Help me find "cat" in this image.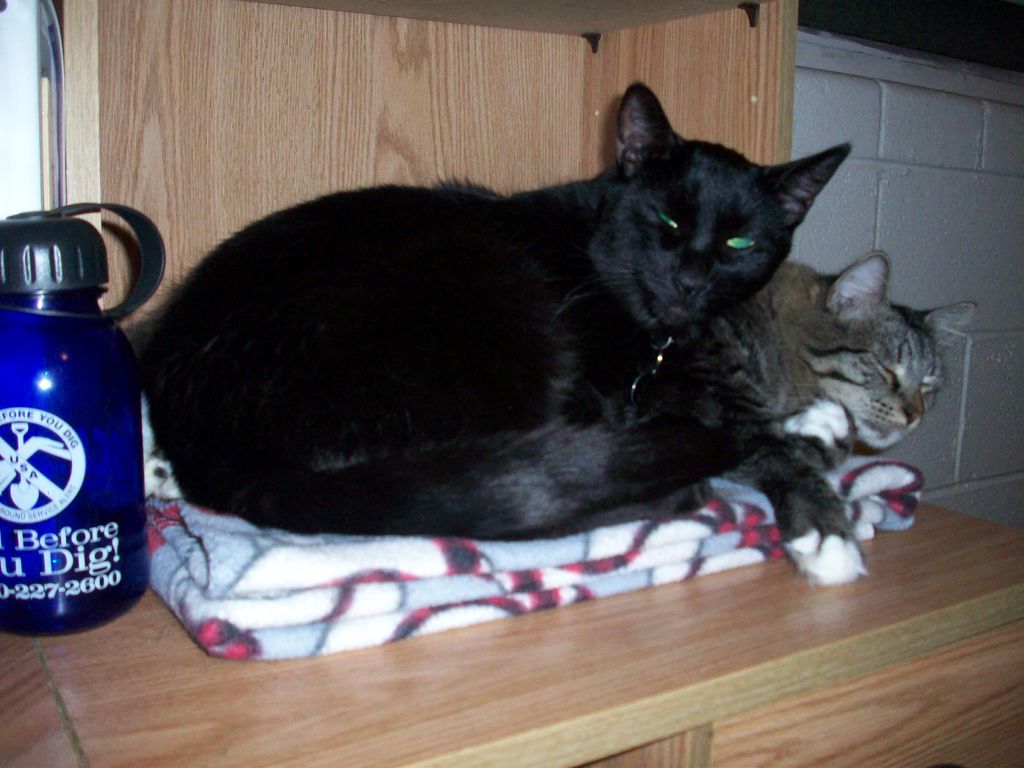
Found it: {"x1": 128, "y1": 82, "x2": 868, "y2": 587}.
